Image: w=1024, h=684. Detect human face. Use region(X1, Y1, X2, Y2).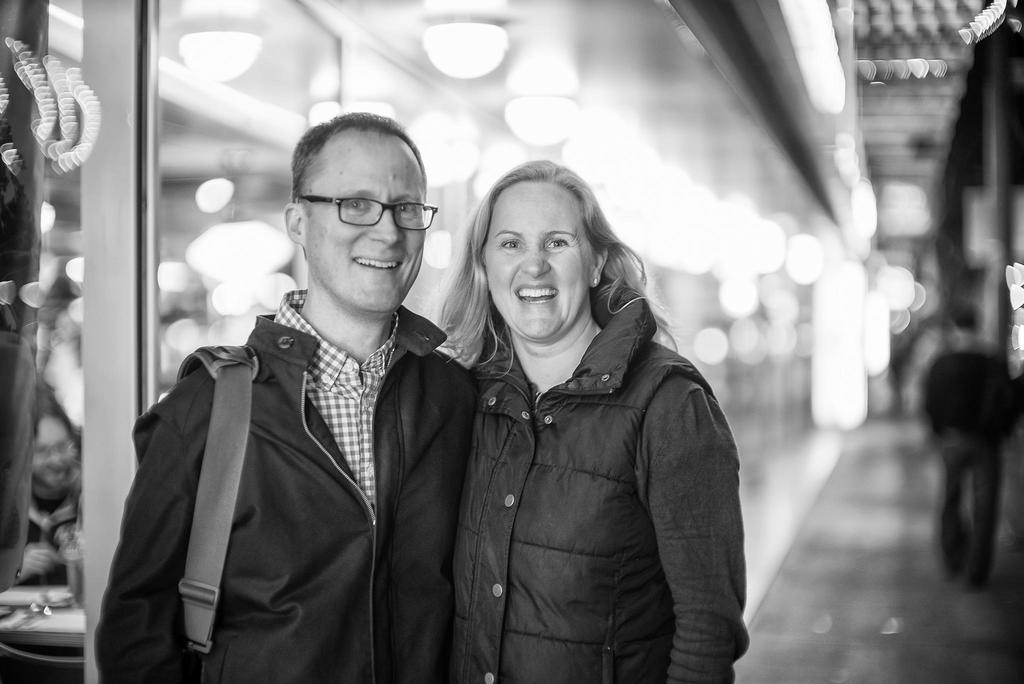
region(483, 174, 595, 338).
